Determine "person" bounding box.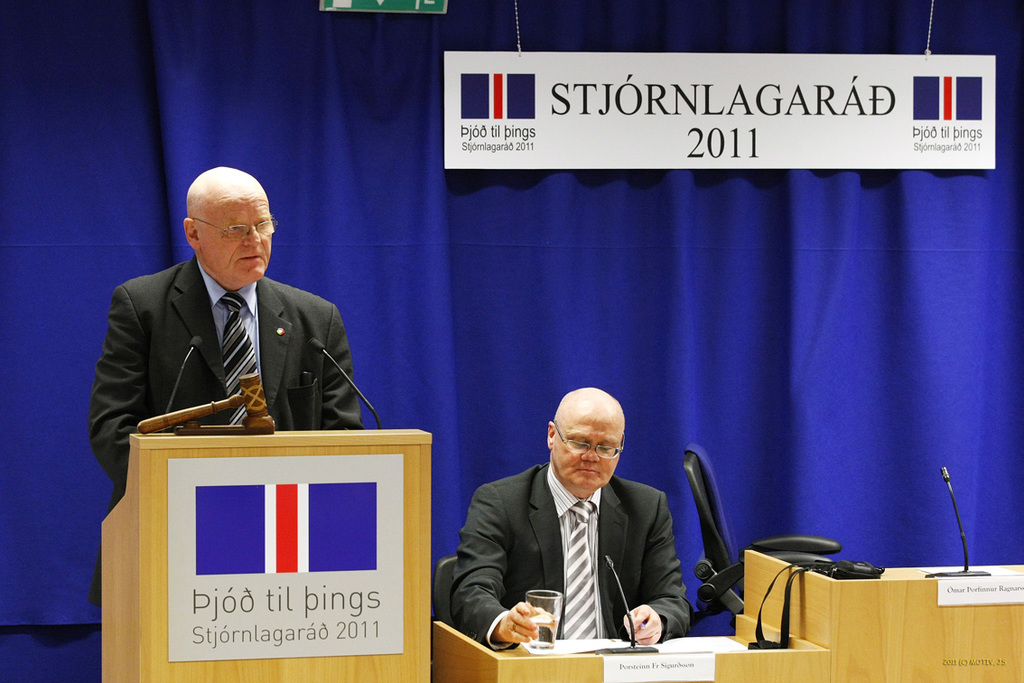
Determined: rect(85, 164, 362, 615).
